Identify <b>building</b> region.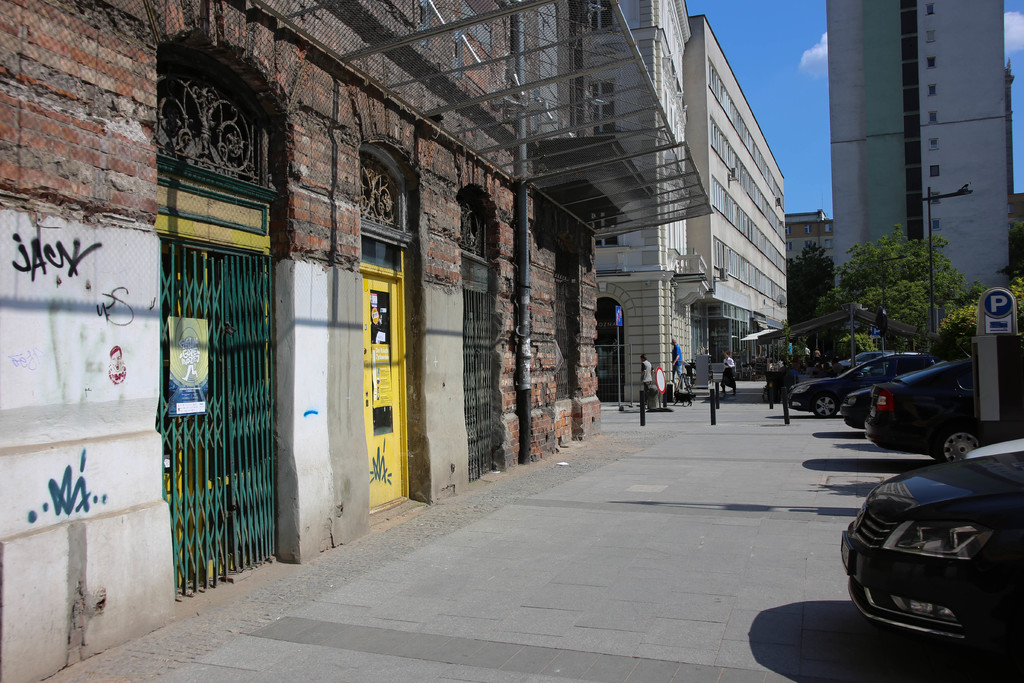
Region: [681,15,785,381].
